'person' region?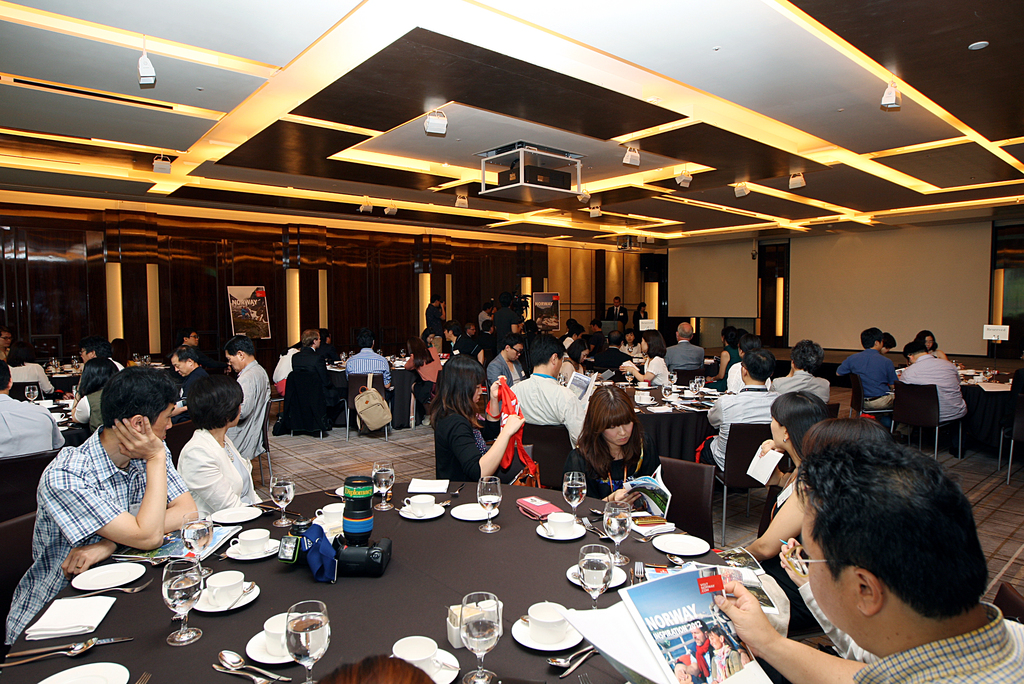
<box>1,361,207,635</box>
